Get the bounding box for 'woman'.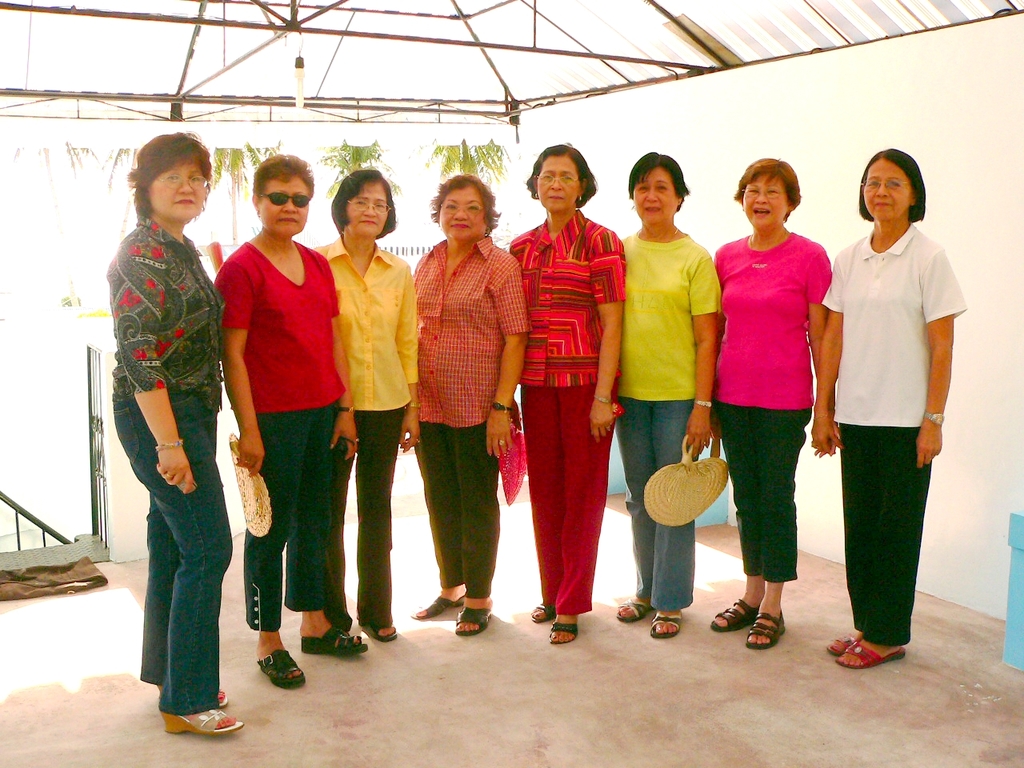
(310, 165, 418, 642).
